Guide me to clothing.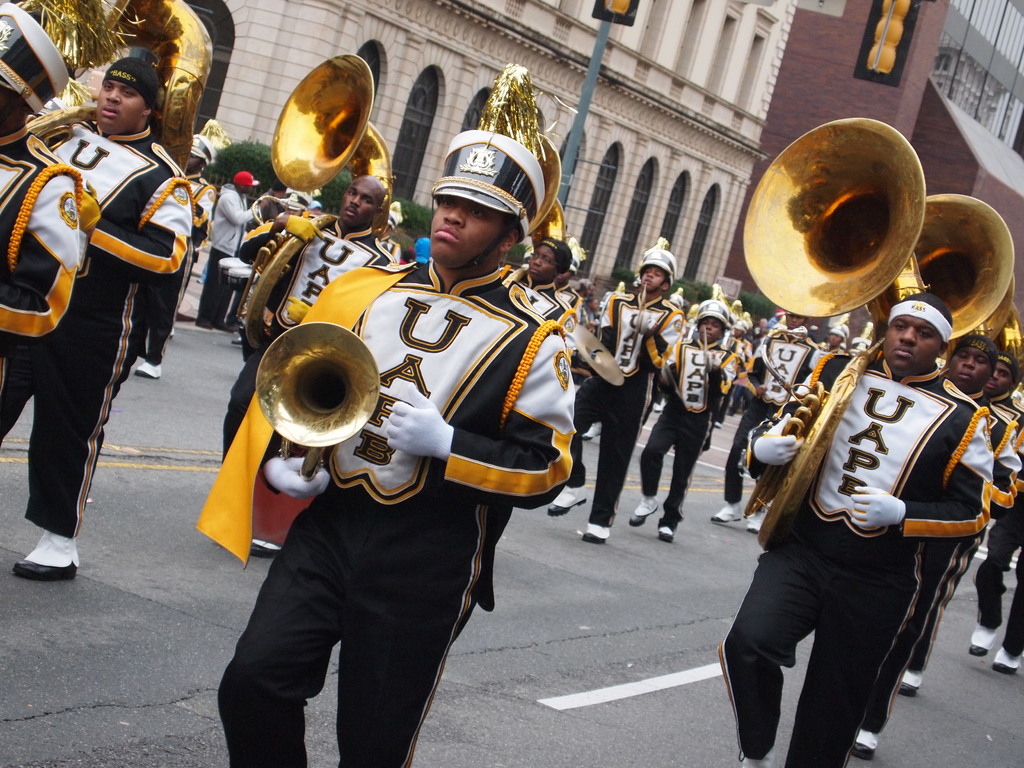
Guidance: 856,388,1016,729.
